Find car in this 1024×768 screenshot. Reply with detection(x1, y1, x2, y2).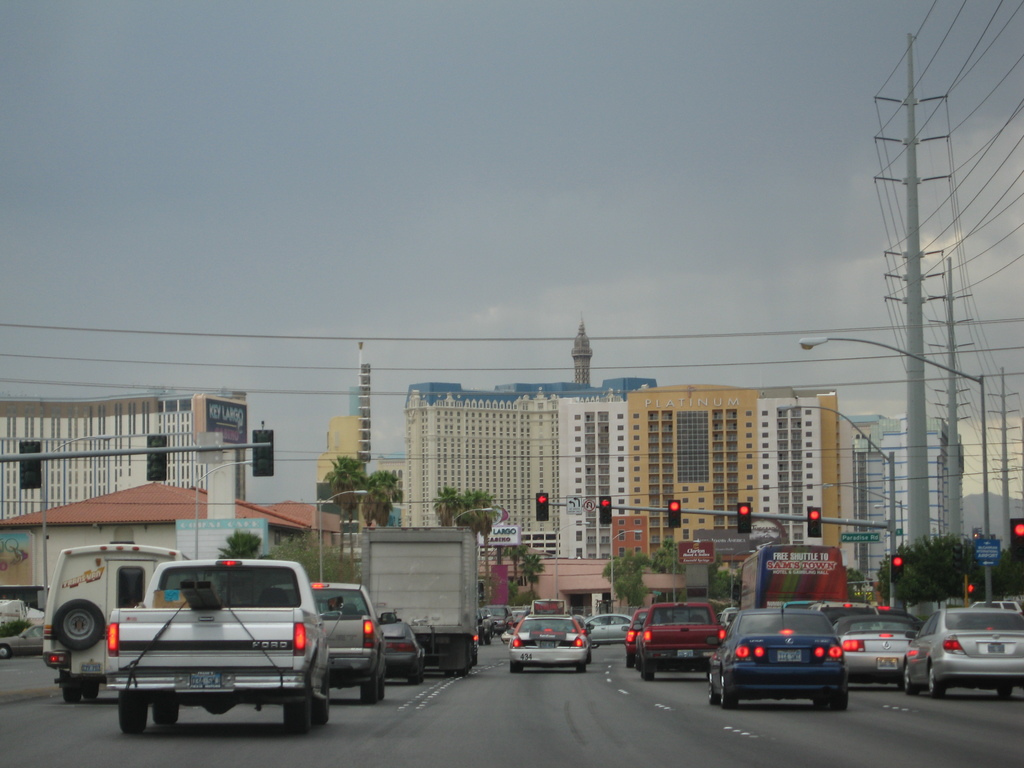
detection(109, 559, 331, 733).
